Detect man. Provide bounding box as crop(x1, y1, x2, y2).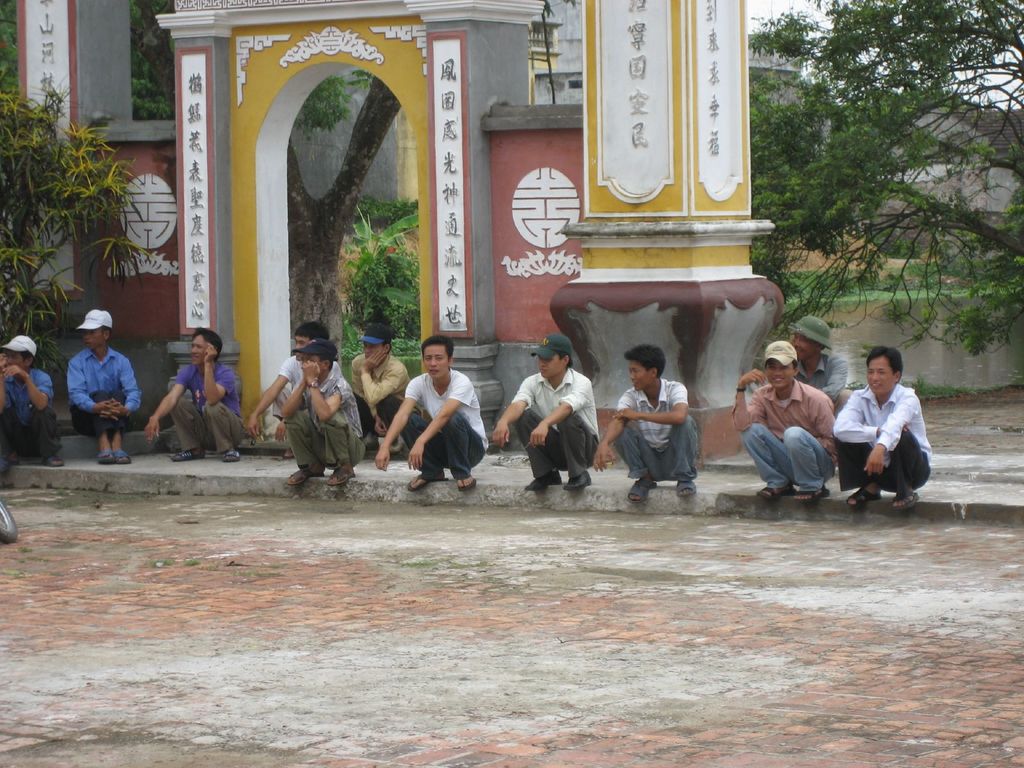
crop(588, 349, 696, 508).
